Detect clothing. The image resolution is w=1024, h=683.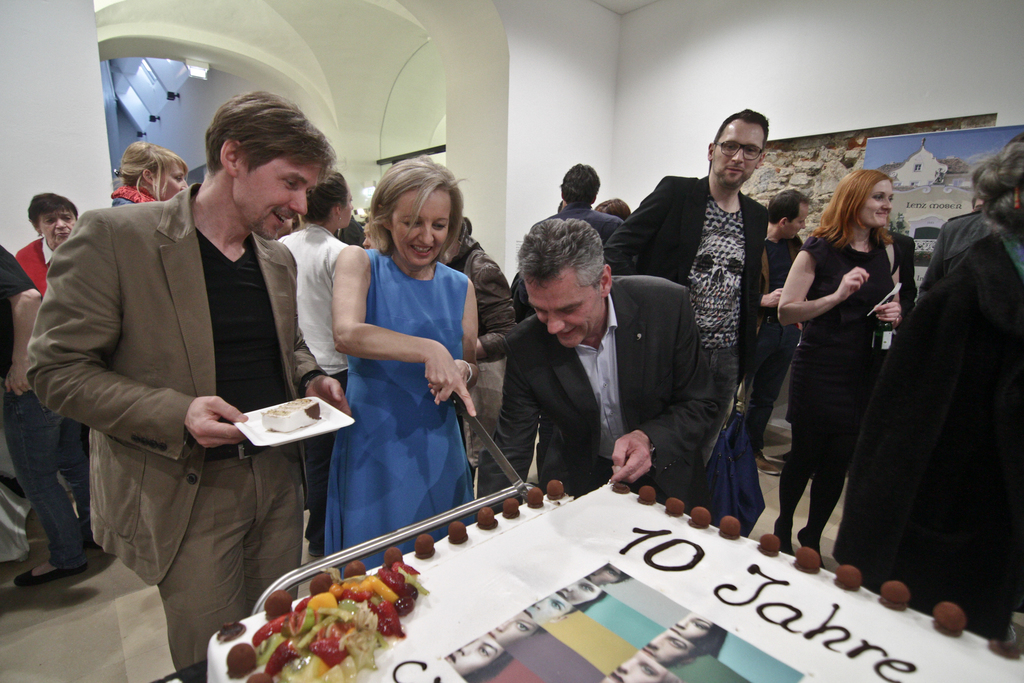
(x1=883, y1=207, x2=1017, y2=631).
